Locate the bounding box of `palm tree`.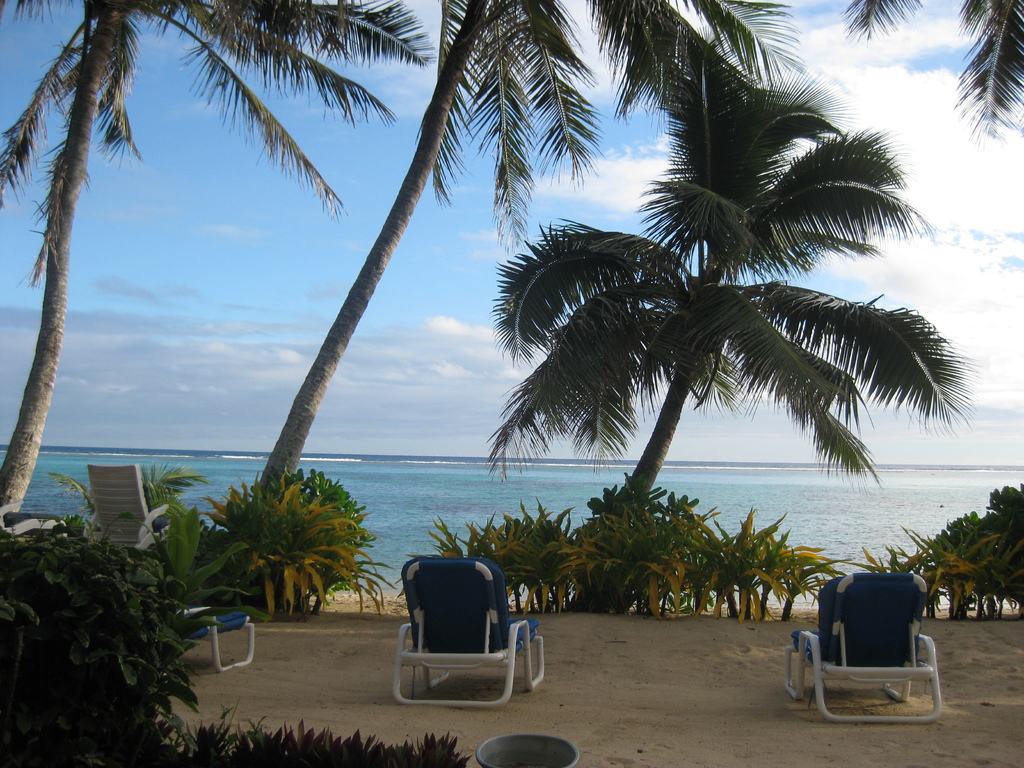
Bounding box: (x1=0, y1=0, x2=435, y2=522).
